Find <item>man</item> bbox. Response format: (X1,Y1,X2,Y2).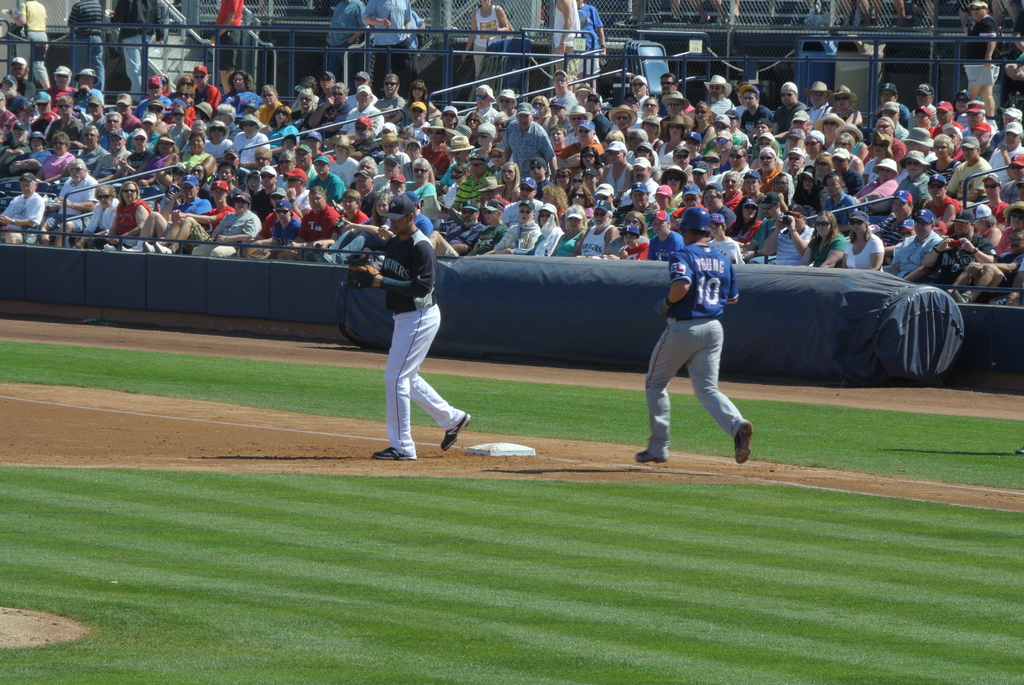
(426,201,475,251).
